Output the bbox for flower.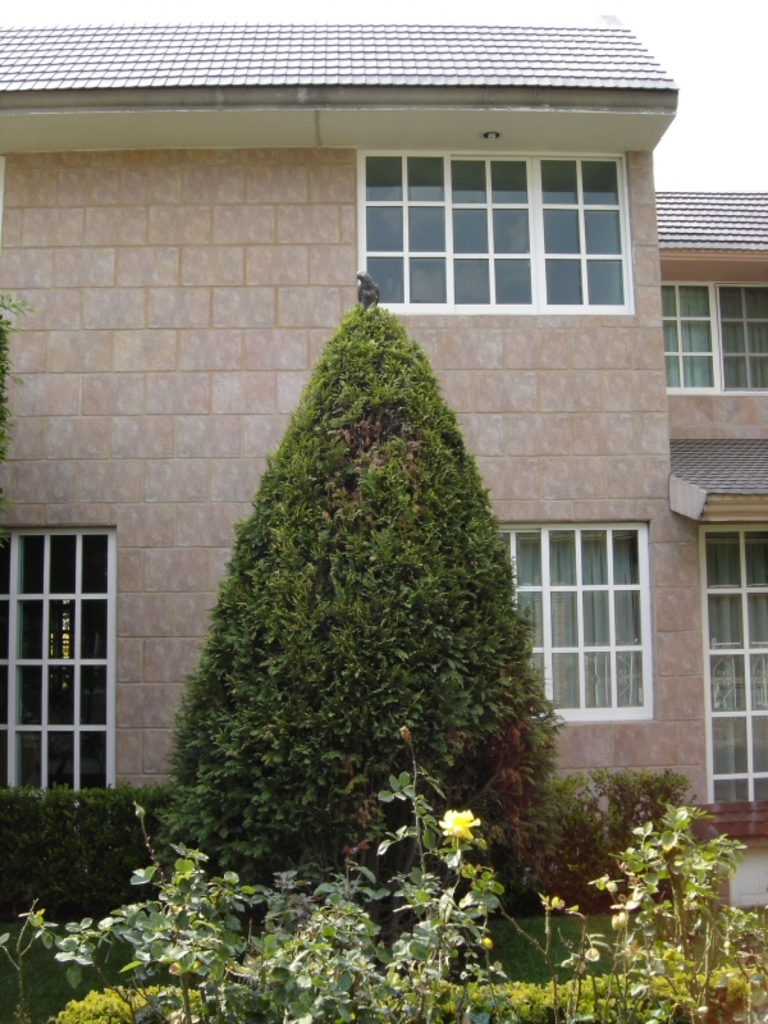
431:805:481:841.
